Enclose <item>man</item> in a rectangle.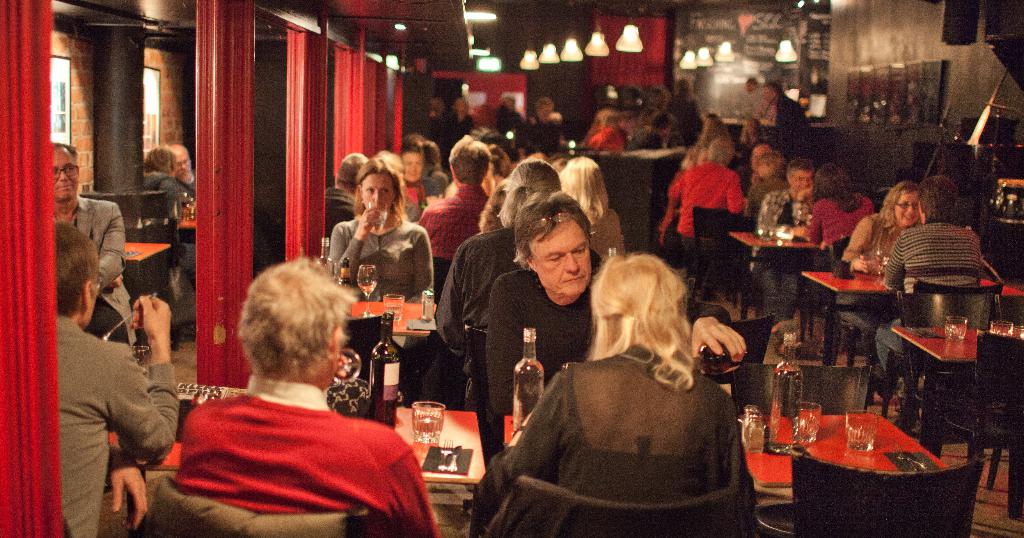
399, 134, 424, 148.
